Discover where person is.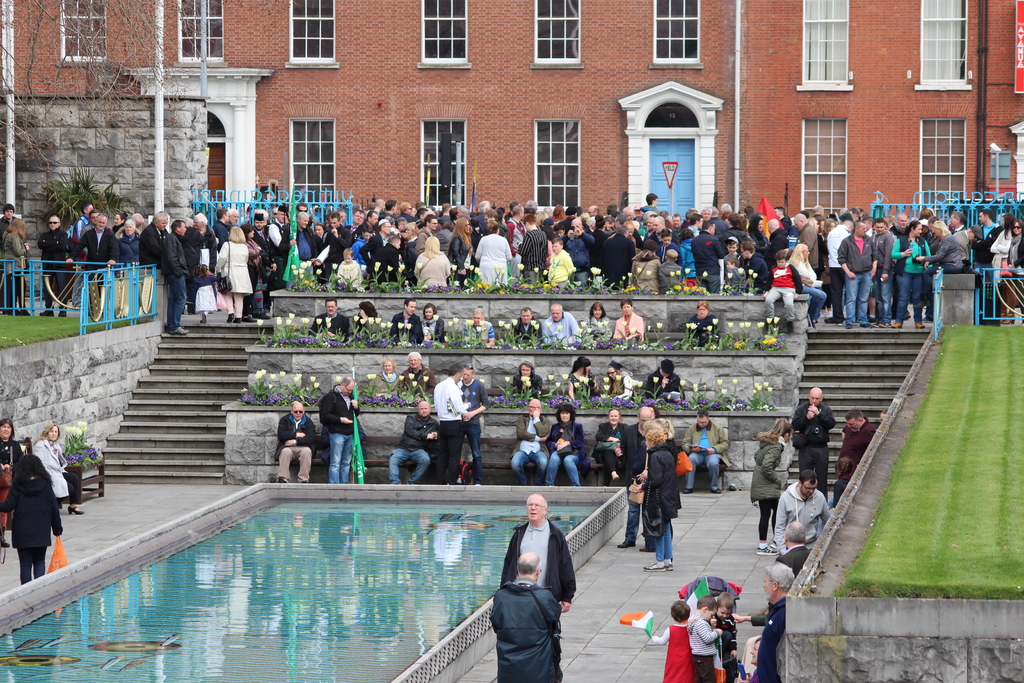
Discovered at rect(137, 206, 171, 269).
